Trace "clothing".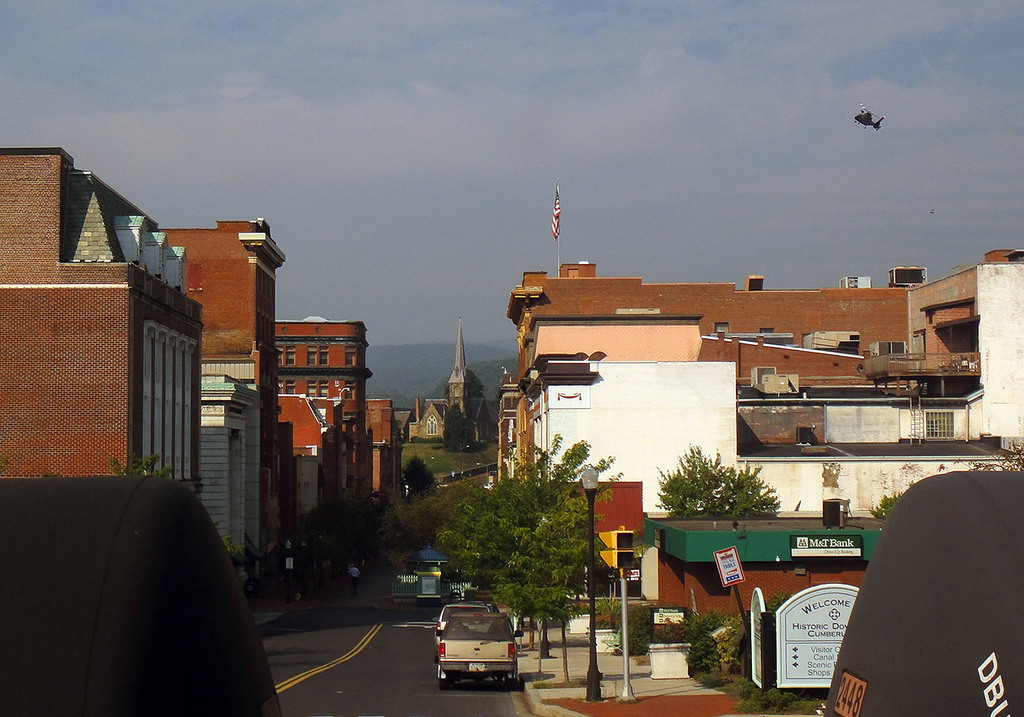
Traced to BBox(824, 442, 1012, 691).
